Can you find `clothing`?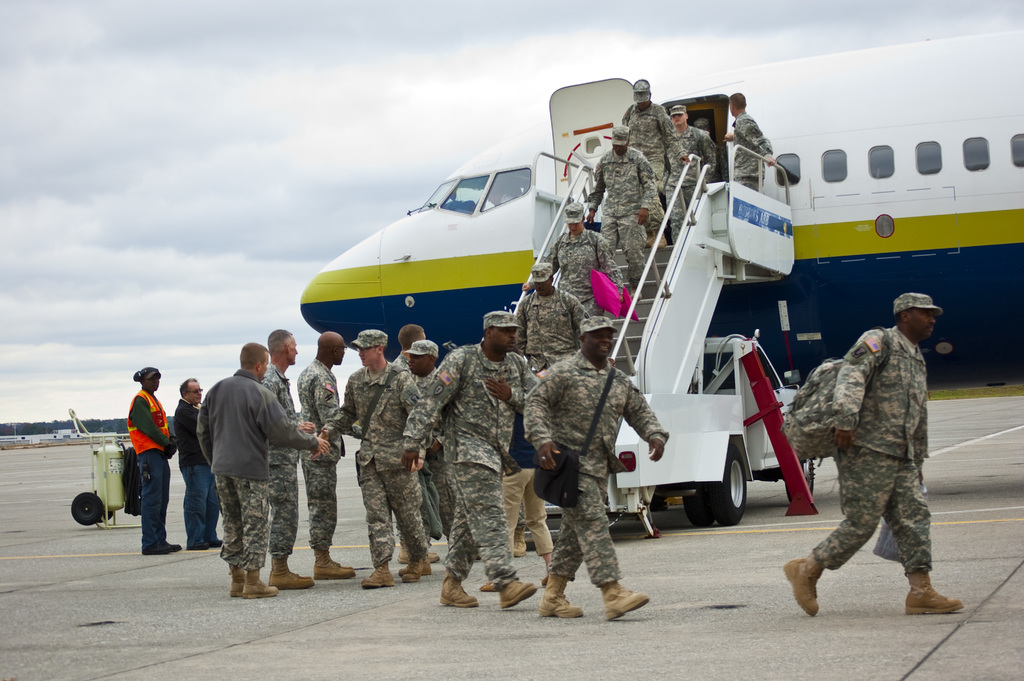
Yes, bounding box: pyautogui.locateOnScreen(187, 367, 316, 581).
